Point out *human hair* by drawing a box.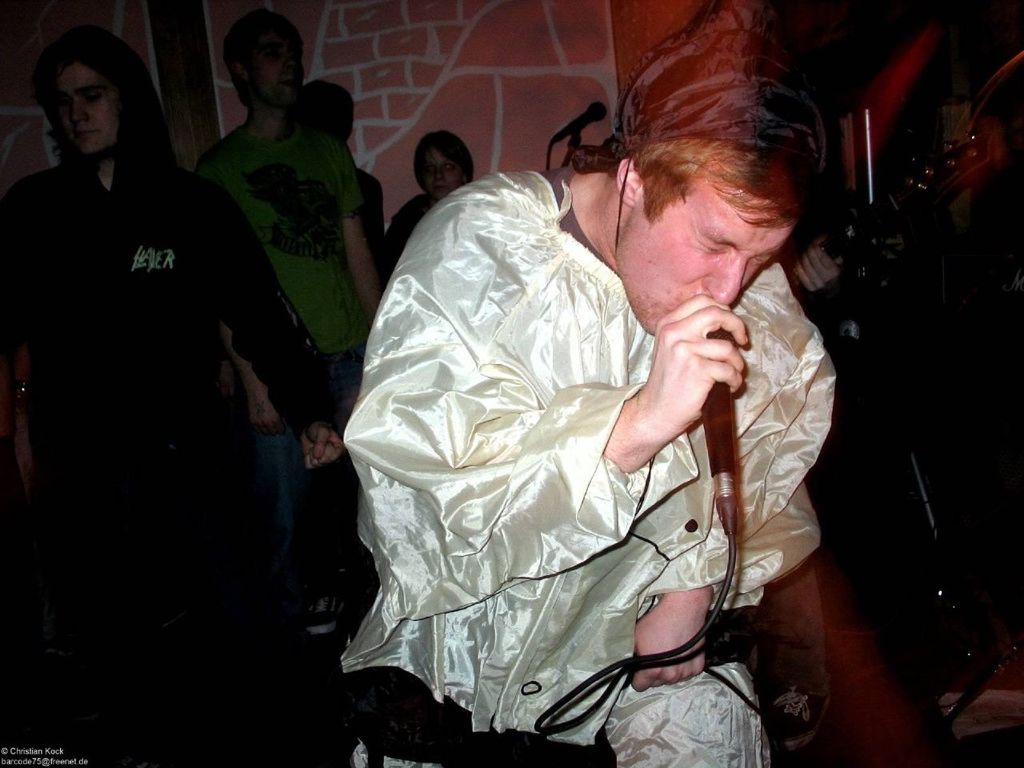
228/6/304/70.
